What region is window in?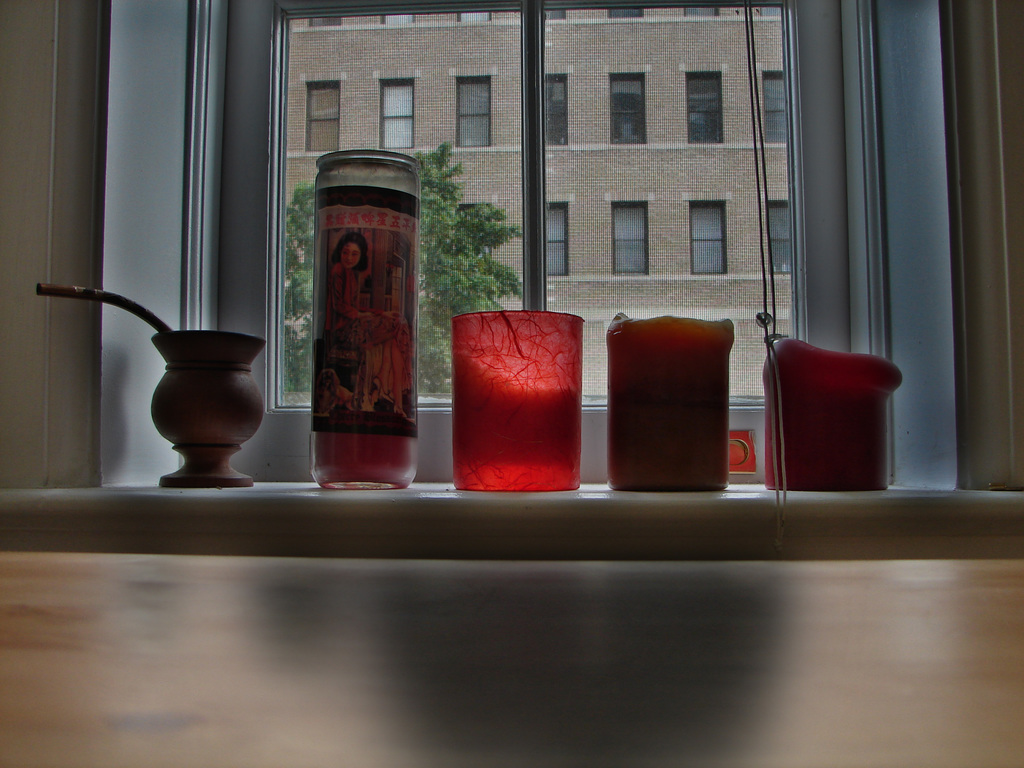
309/12/344/29.
